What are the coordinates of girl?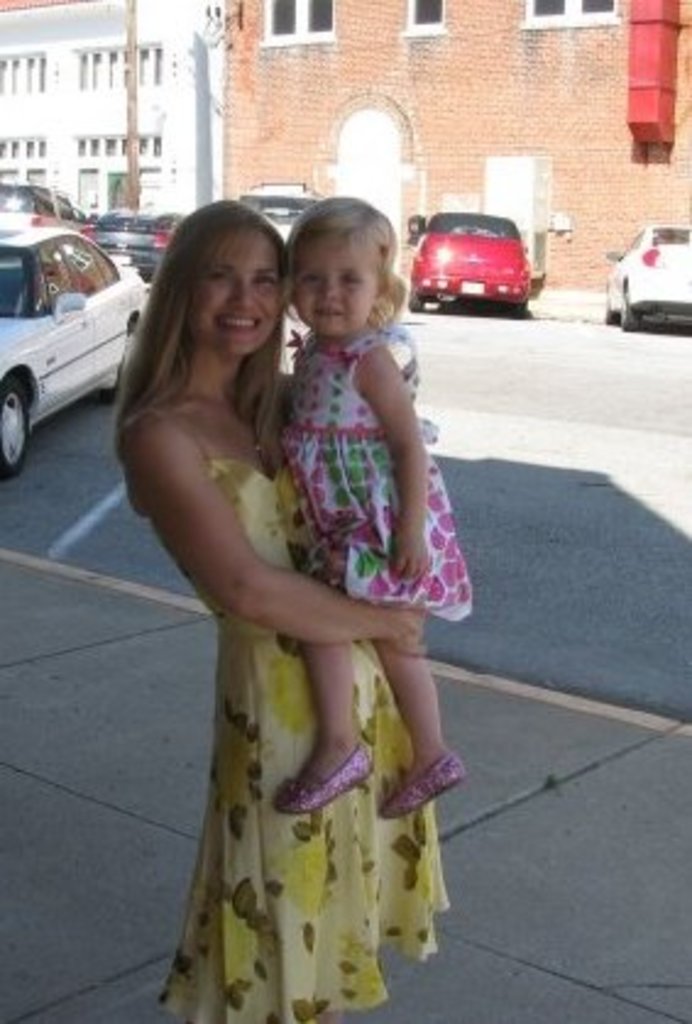
locate(274, 196, 472, 819).
